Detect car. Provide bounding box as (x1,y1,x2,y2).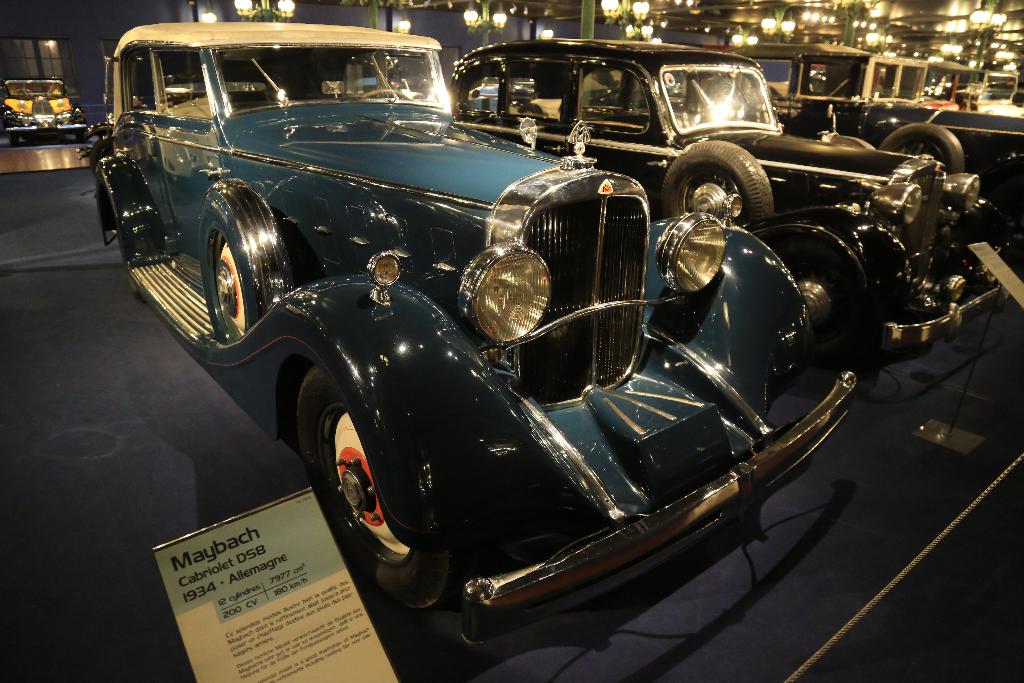
(433,35,1023,370).
